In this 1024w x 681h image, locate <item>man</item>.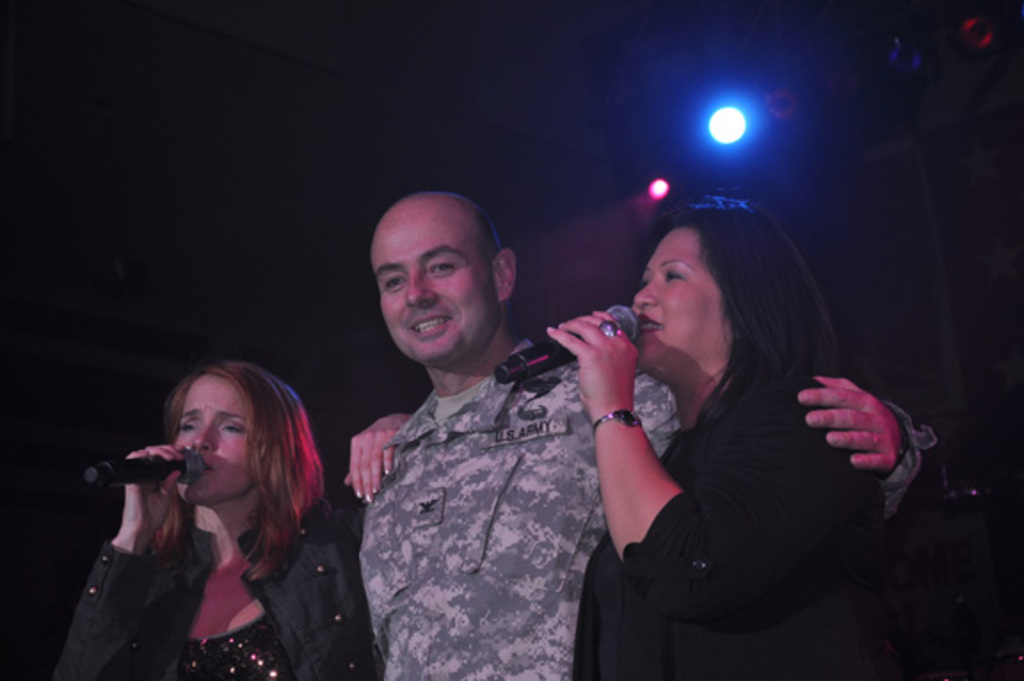
Bounding box: [309, 187, 999, 679].
